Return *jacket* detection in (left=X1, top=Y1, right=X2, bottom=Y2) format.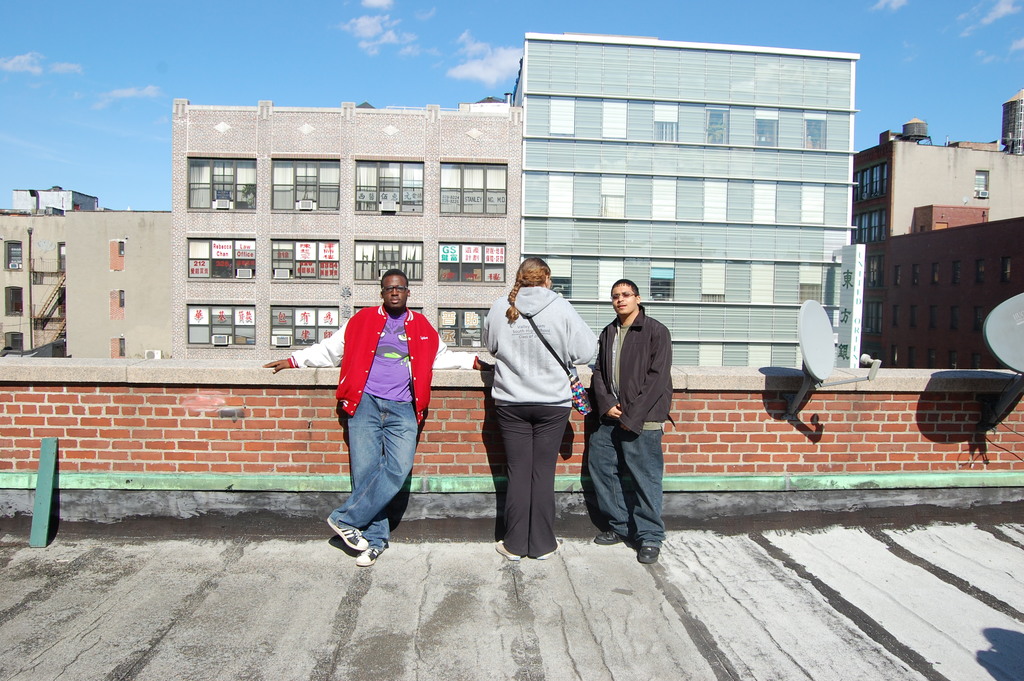
(left=591, top=300, right=674, bottom=439).
